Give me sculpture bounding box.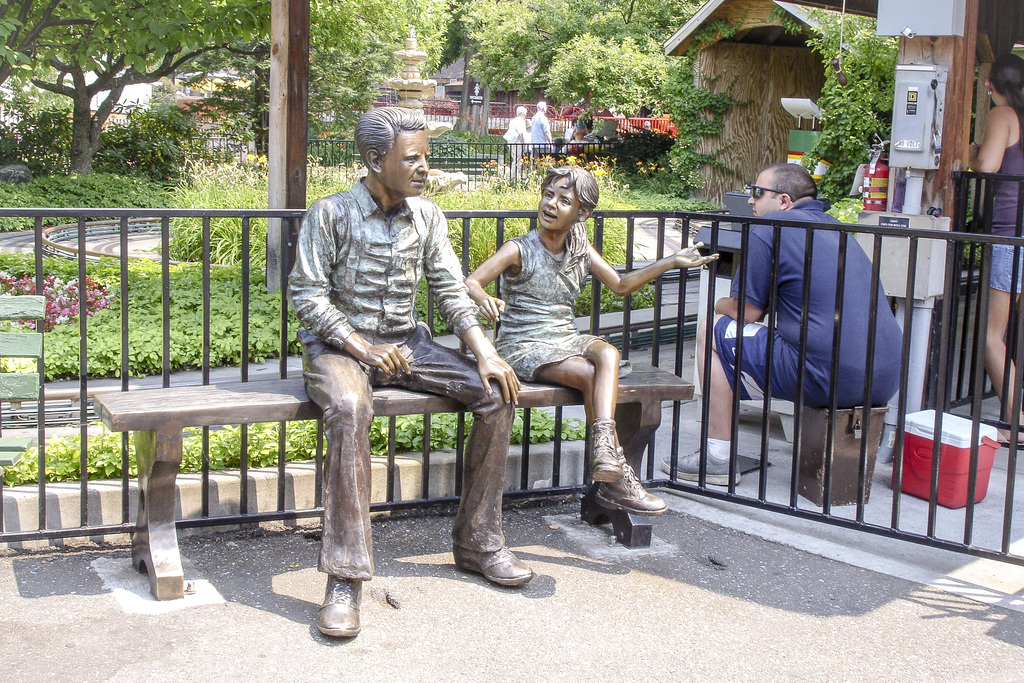
521:100:568:163.
